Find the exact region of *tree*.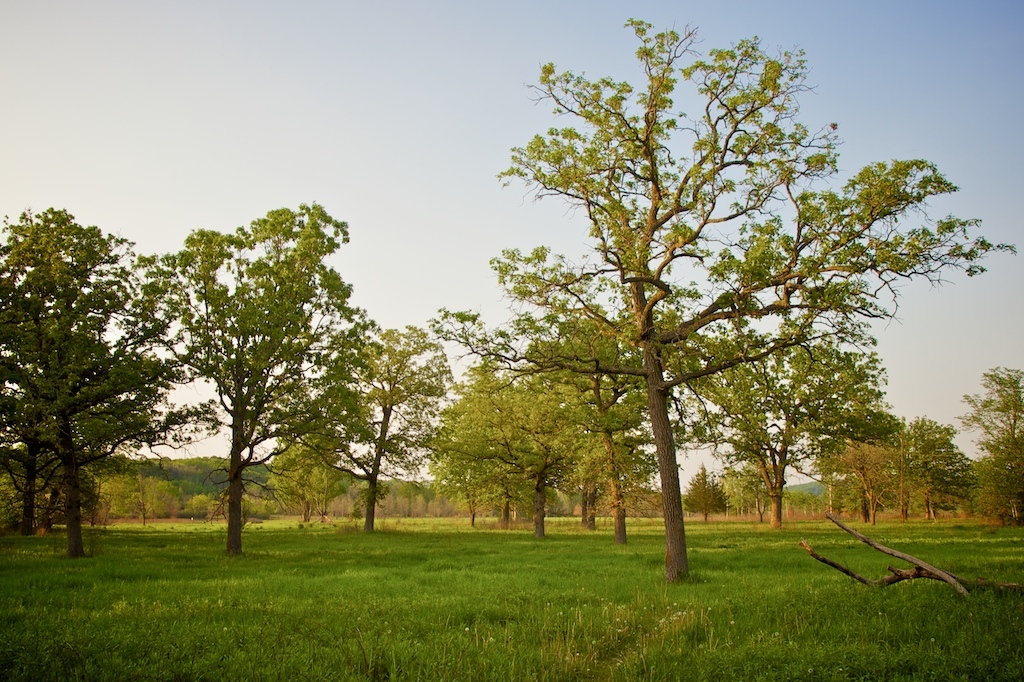
Exact region: (430,15,1013,591).
